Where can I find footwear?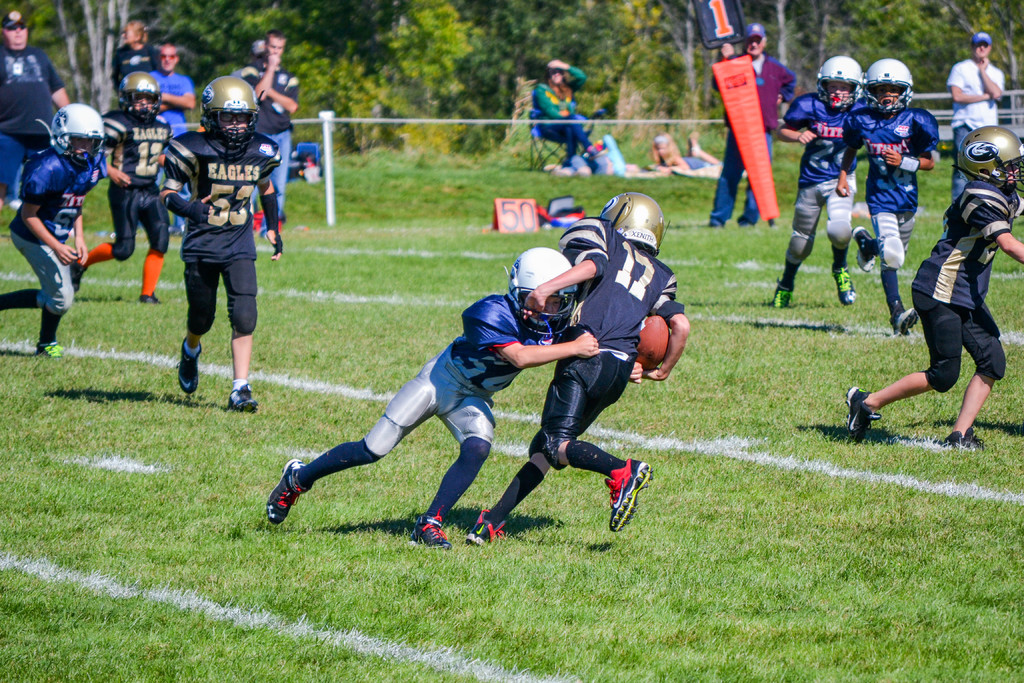
You can find it at locate(772, 274, 796, 306).
